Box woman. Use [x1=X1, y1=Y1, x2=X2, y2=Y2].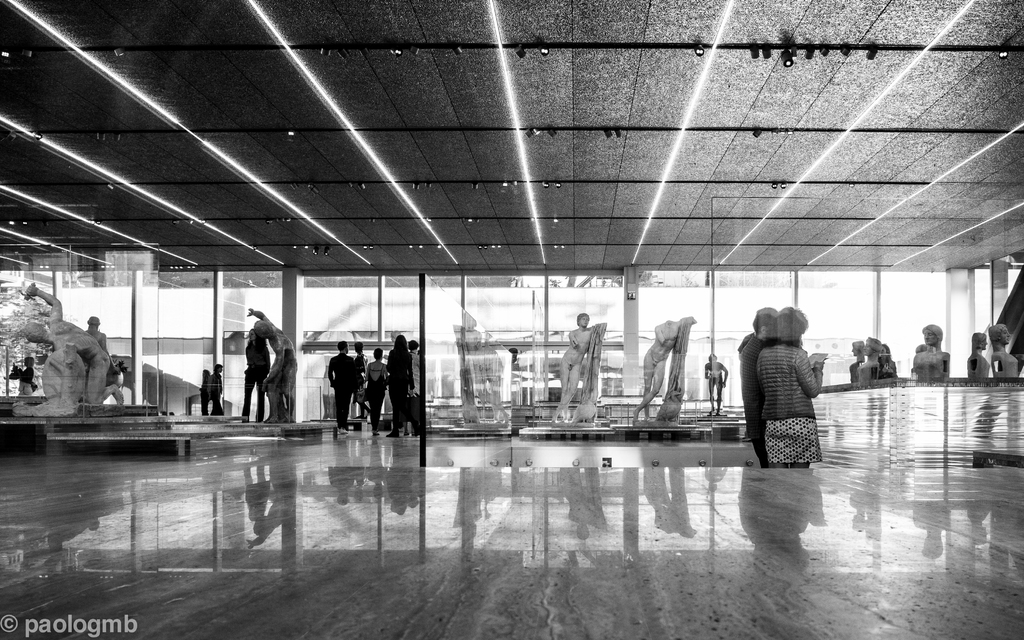
[x1=914, y1=324, x2=951, y2=380].
